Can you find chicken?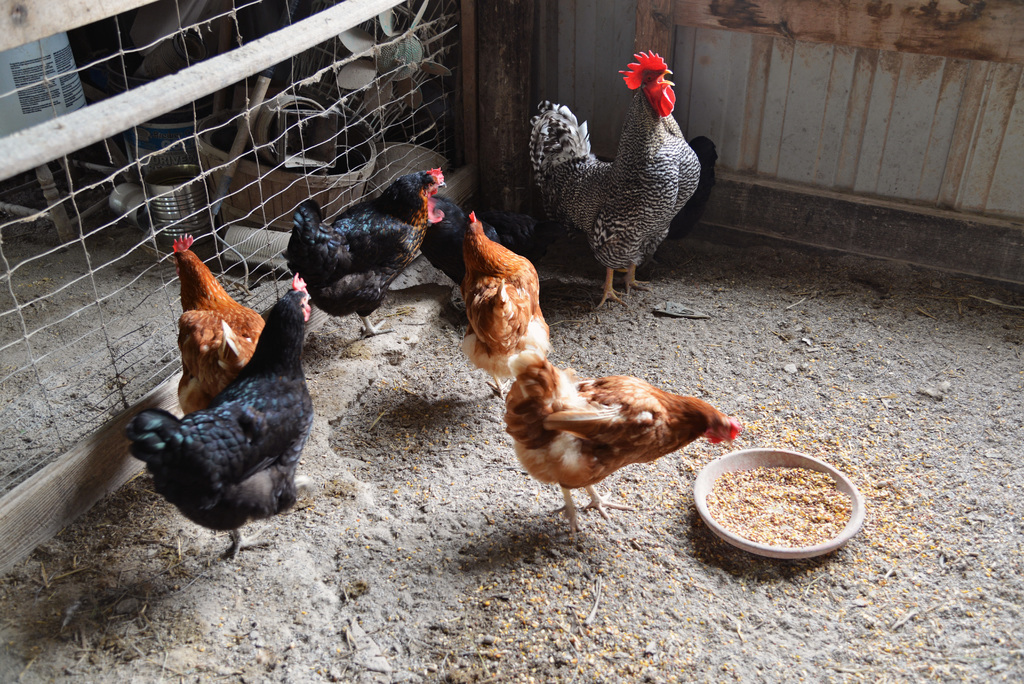
Yes, bounding box: x1=525, y1=44, x2=712, y2=312.
